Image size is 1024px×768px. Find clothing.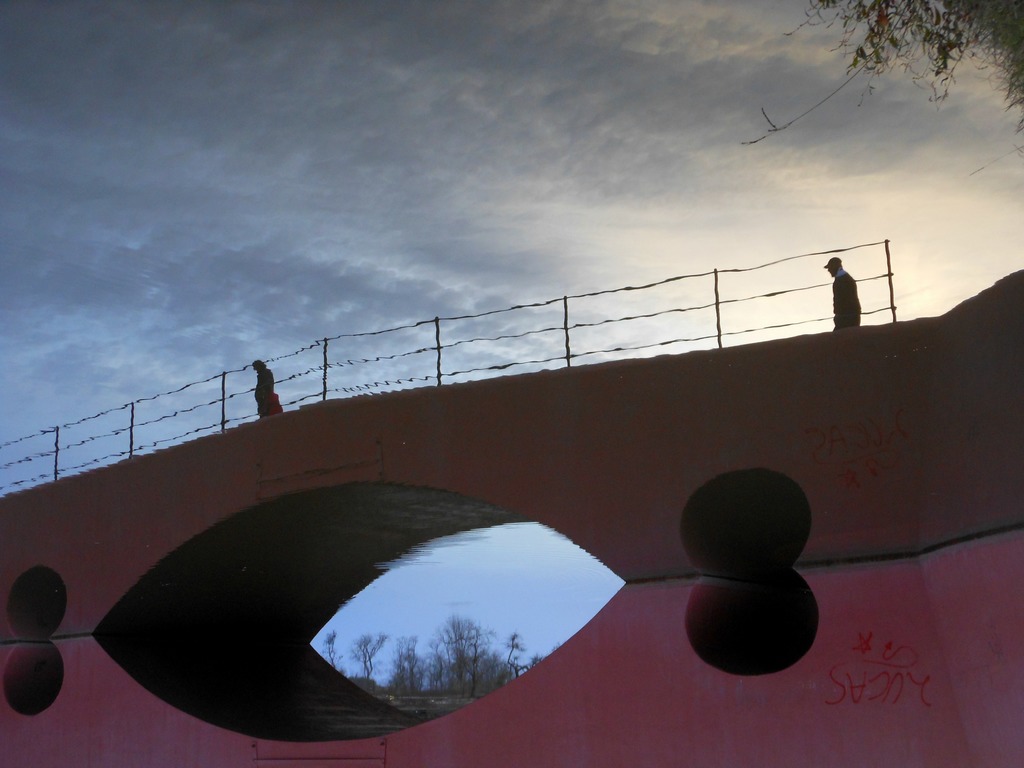
(x1=254, y1=366, x2=273, y2=418).
